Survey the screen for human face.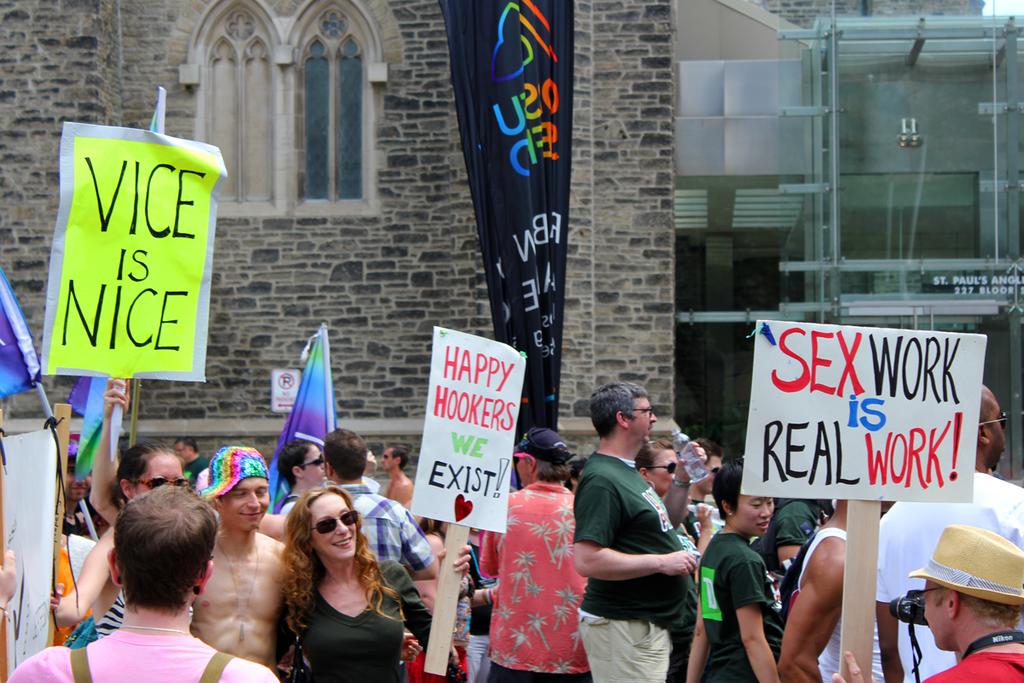
Survey found: 172, 441, 189, 462.
